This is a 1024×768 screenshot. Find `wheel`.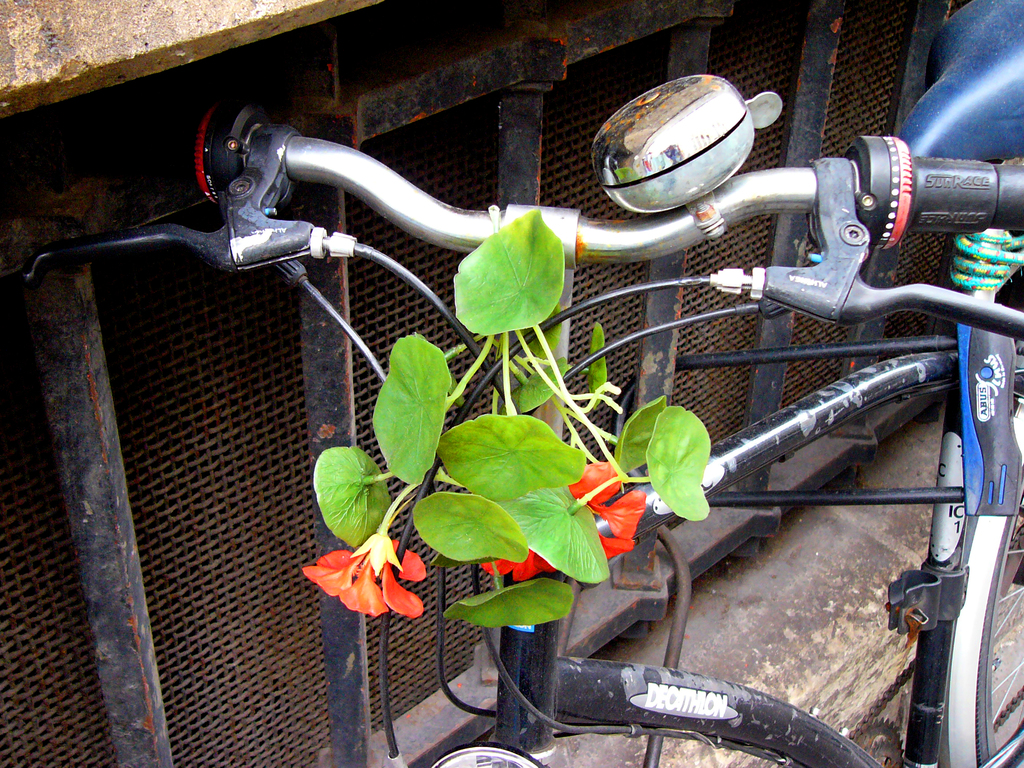
Bounding box: x1=970 y1=477 x2=1023 y2=767.
